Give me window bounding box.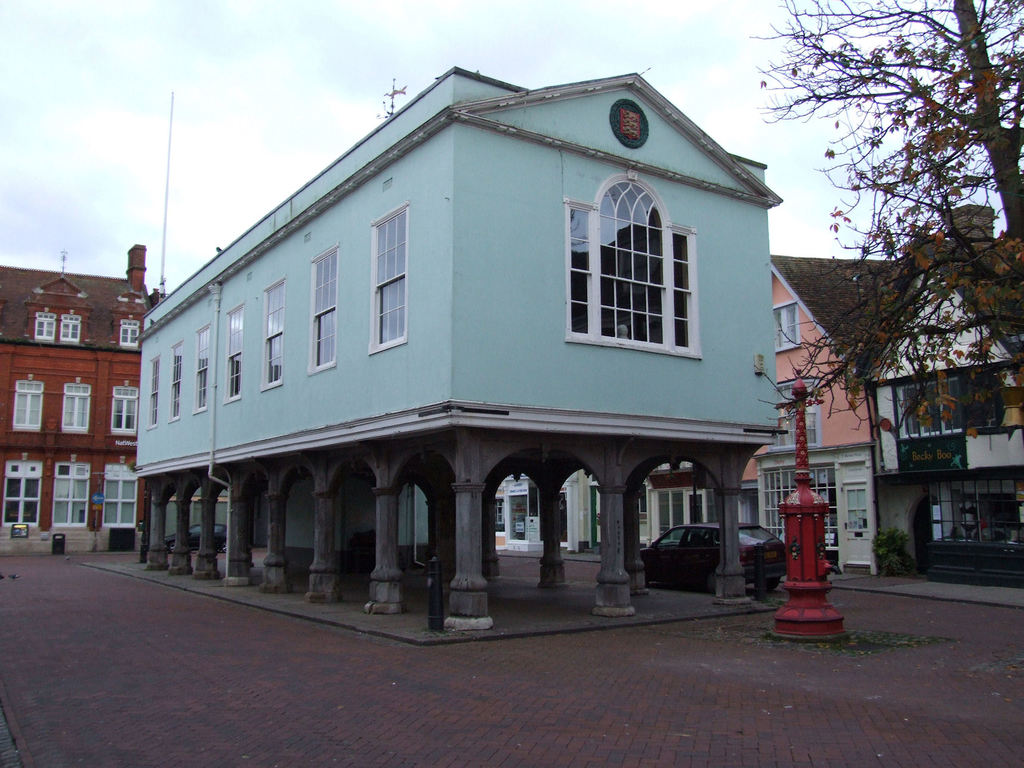
Rect(60, 382, 95, 431).
